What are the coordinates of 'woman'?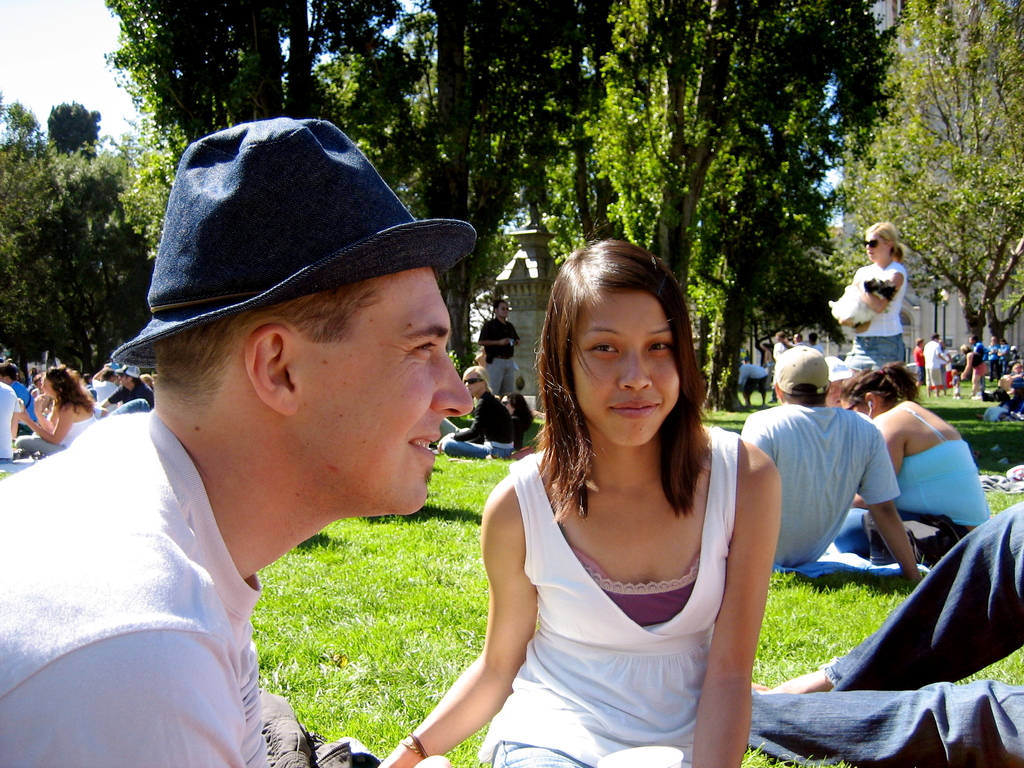
bbox(956, 344, 993, 400).
